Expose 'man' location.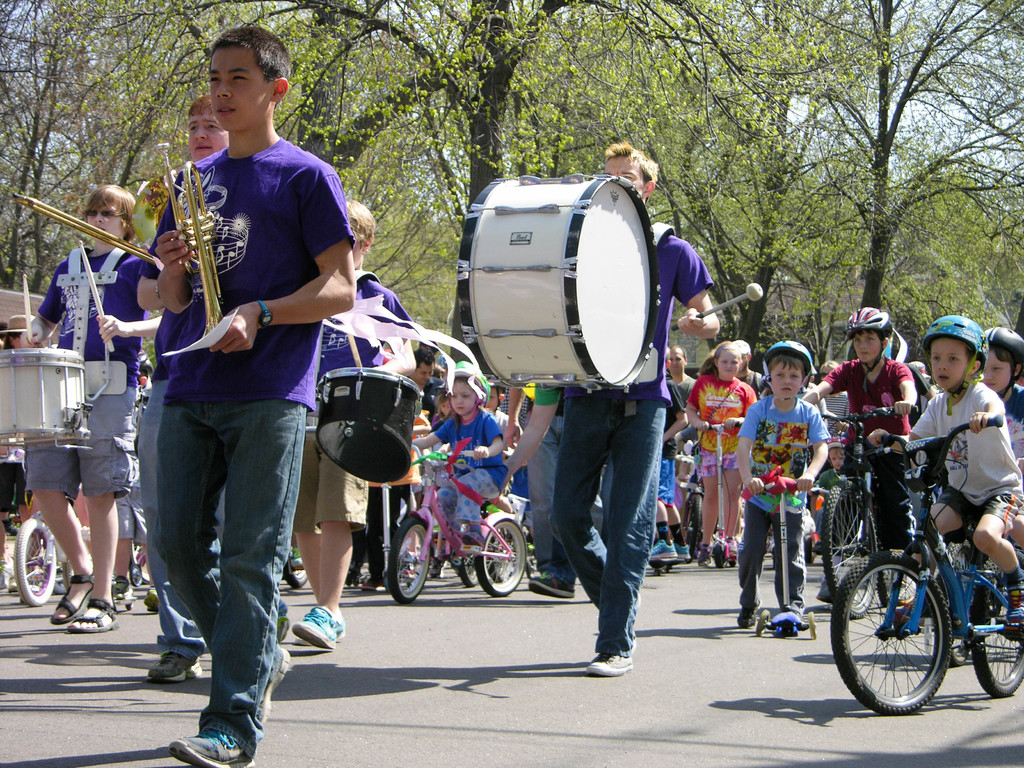
Exposed at 22:185:161:640.
